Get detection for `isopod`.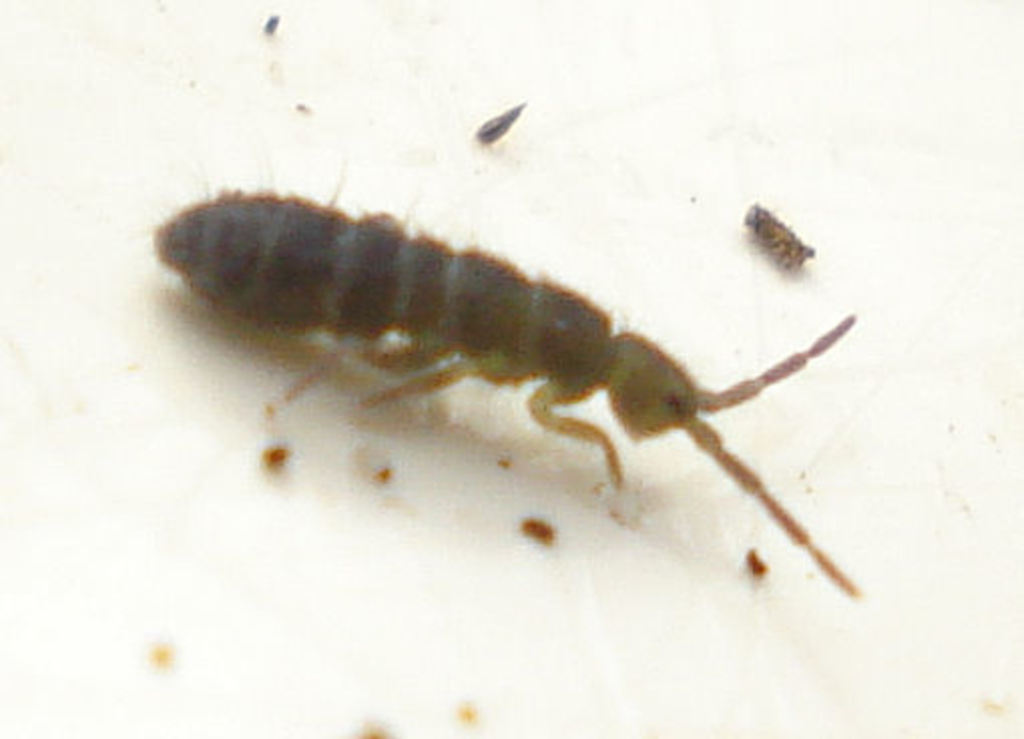
Detection: BBox(151, 165, 867, 606).
